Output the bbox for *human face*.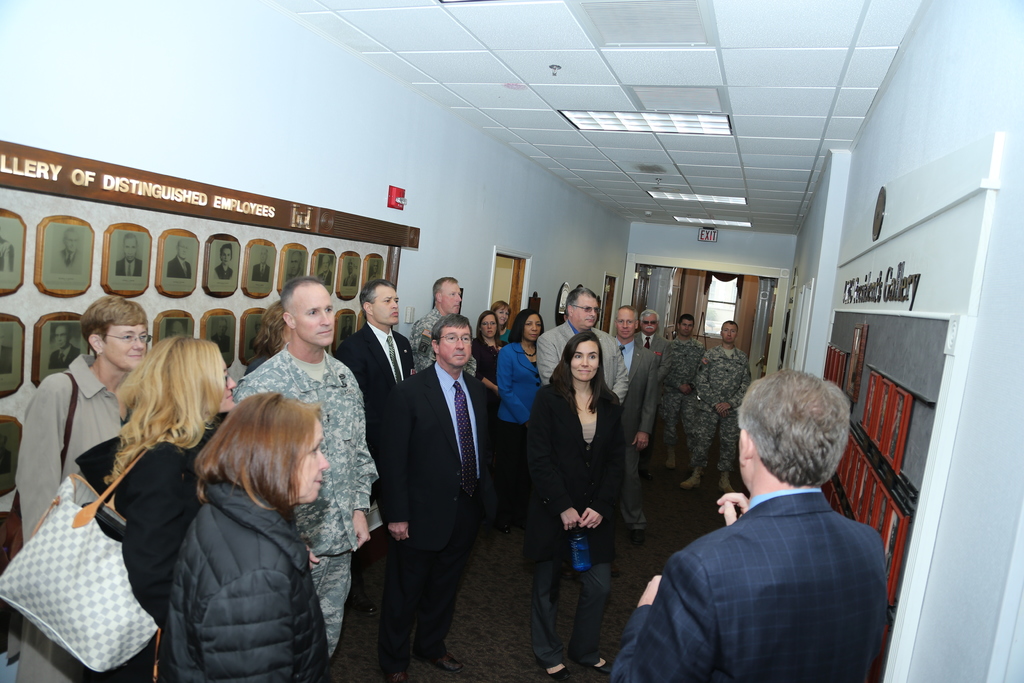
x1=679, y1=317, x2=696, y2=338.
